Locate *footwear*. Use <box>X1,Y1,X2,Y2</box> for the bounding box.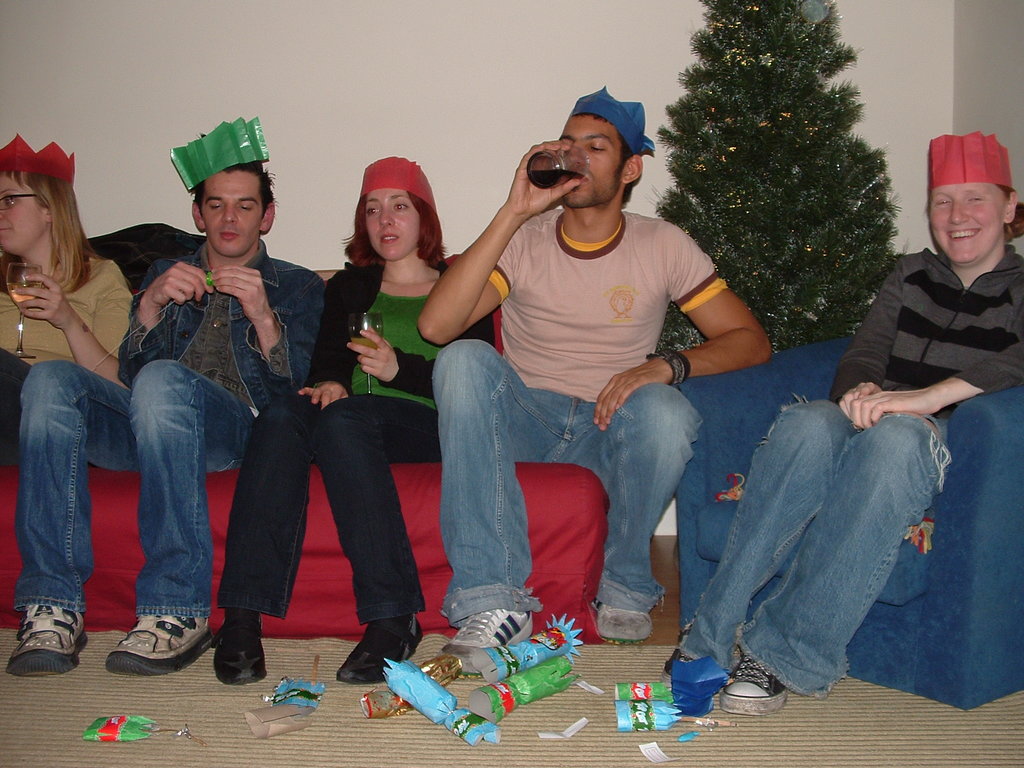
<box>657,628,717,685</box>.
